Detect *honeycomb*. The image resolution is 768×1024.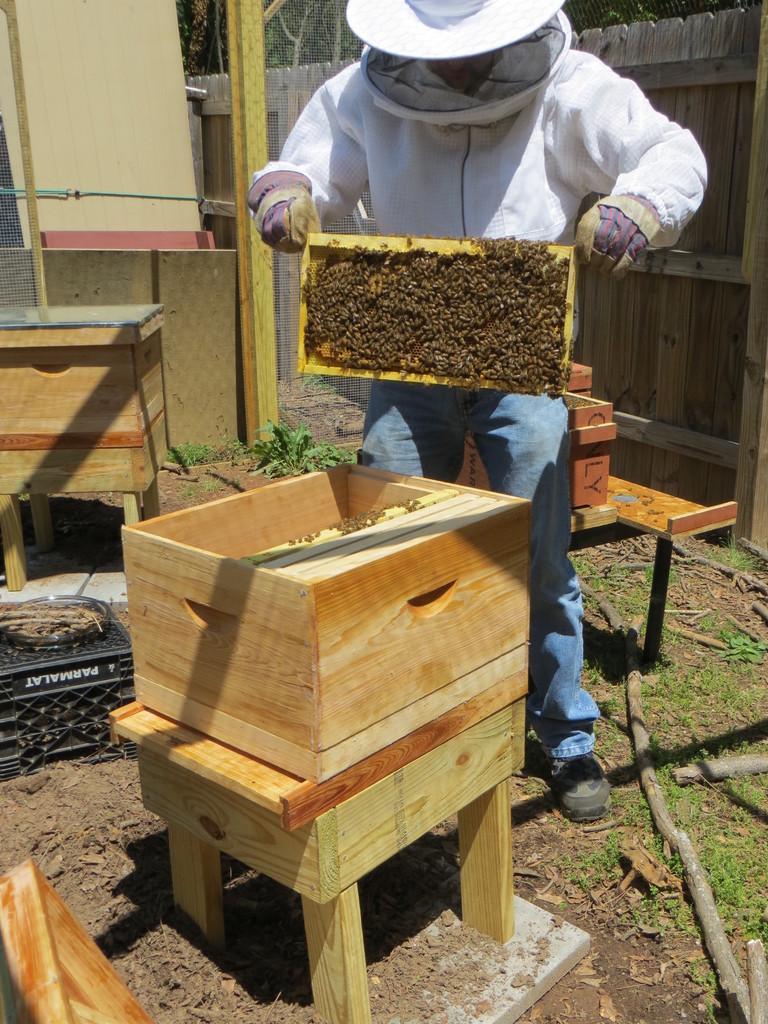
bbox=(292, 235, 583, 396).
